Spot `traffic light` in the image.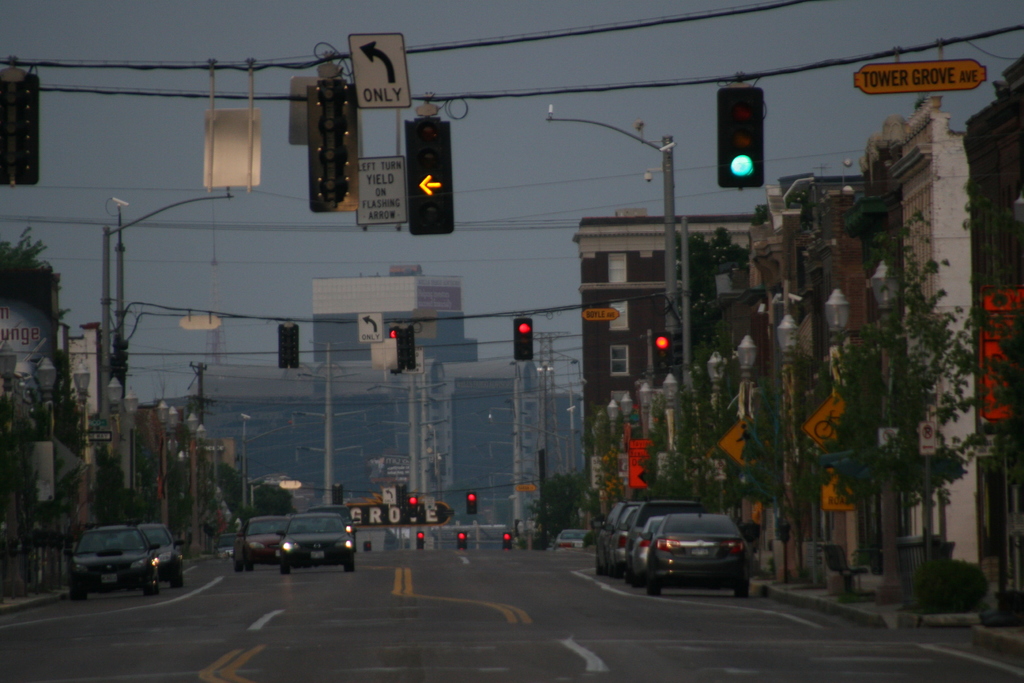
`traffic light` found at [x1=652, y1=333, x2=675, y2=377].
